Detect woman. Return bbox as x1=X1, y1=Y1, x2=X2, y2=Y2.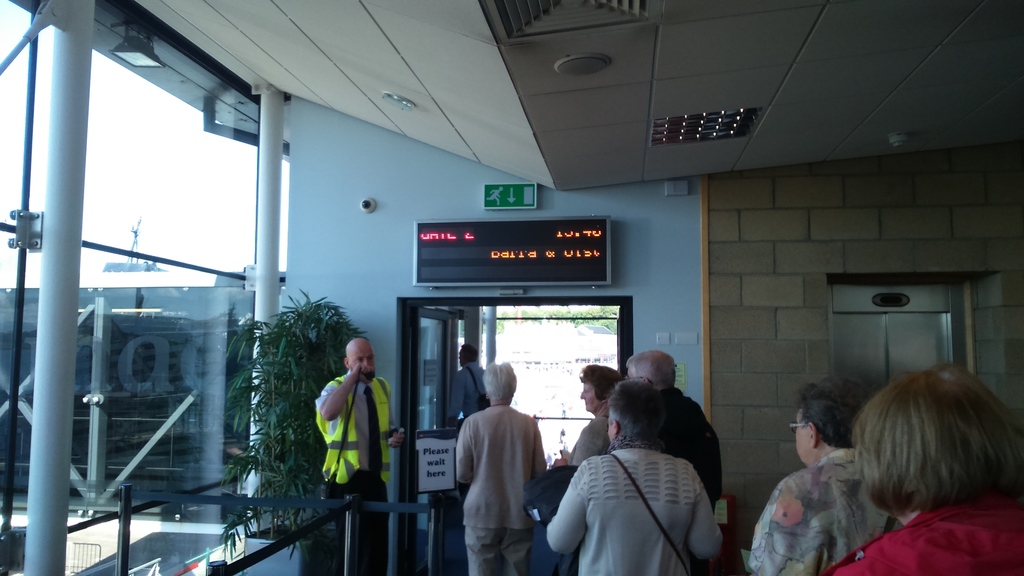
x1=564, y1=368, x2=623, y2=469.
